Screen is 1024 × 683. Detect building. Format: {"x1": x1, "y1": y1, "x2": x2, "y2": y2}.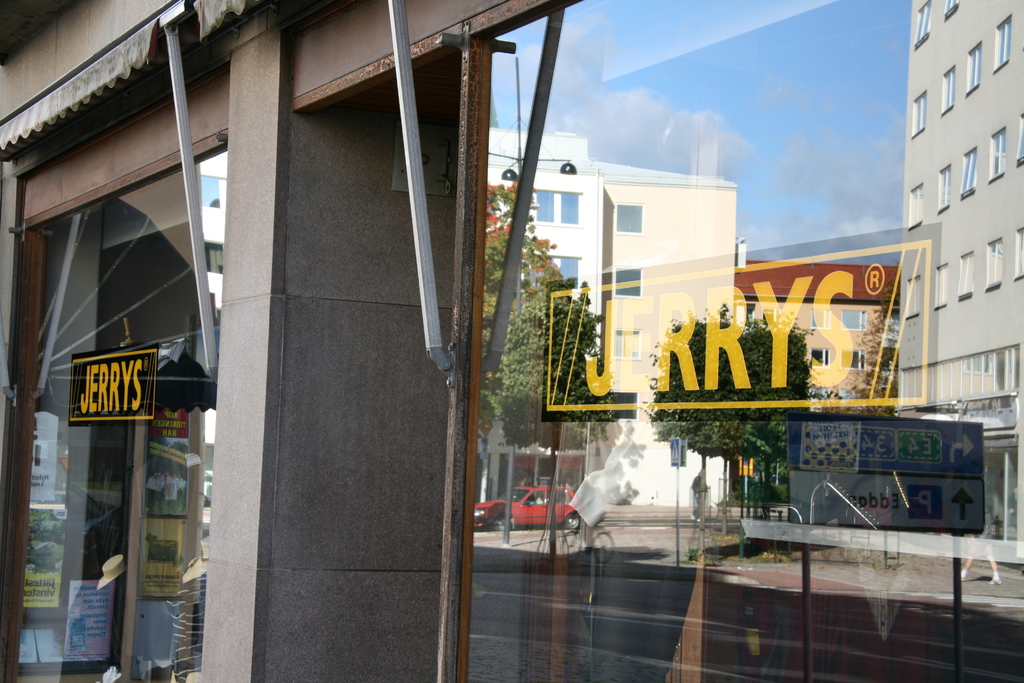
{"x1": 488, "y1": 128, "x2": 742, "y2": 506}.
